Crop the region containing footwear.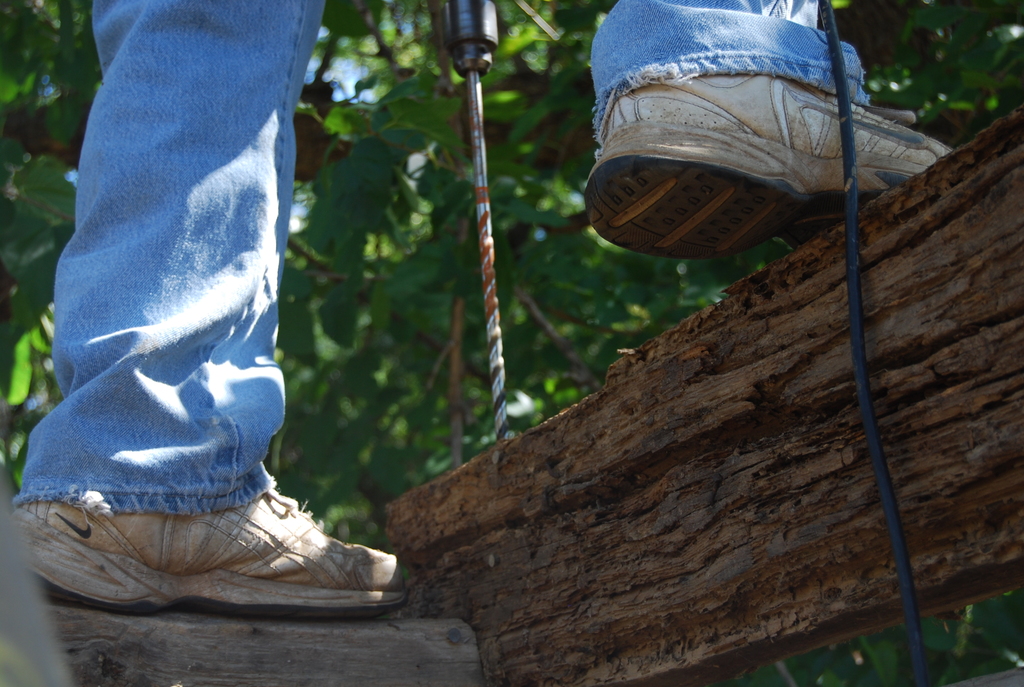
Crop region: locate(581, 75, 956, 257).
